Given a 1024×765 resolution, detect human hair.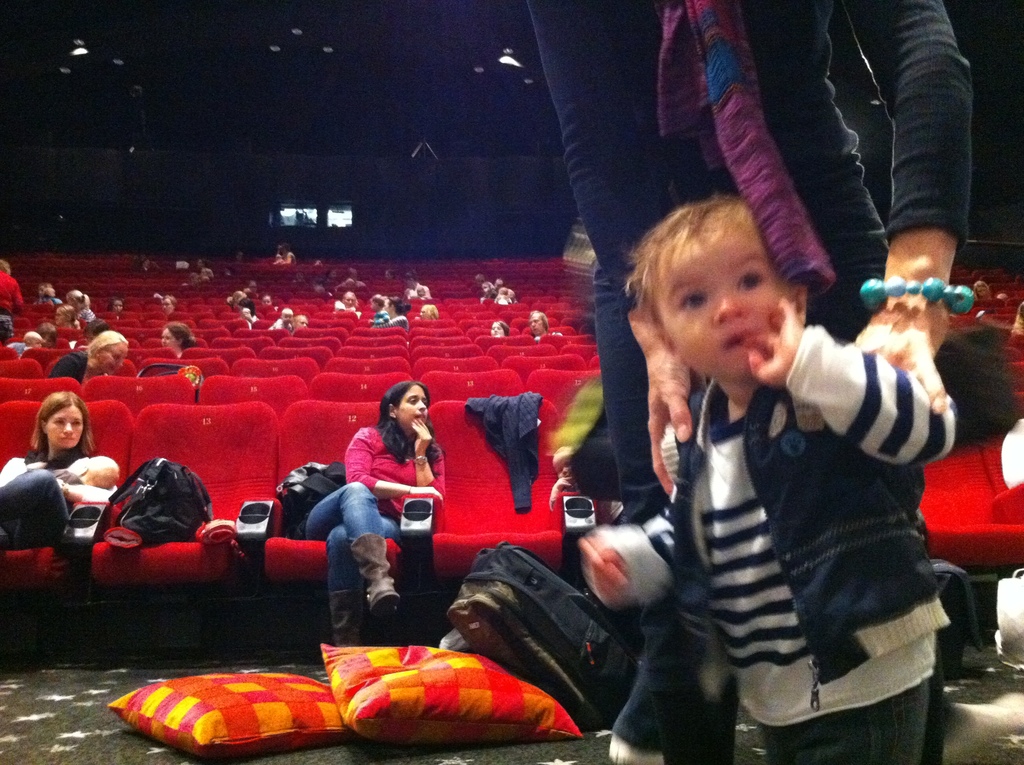
x1=28 y1=389 x2=93 y2=457.
